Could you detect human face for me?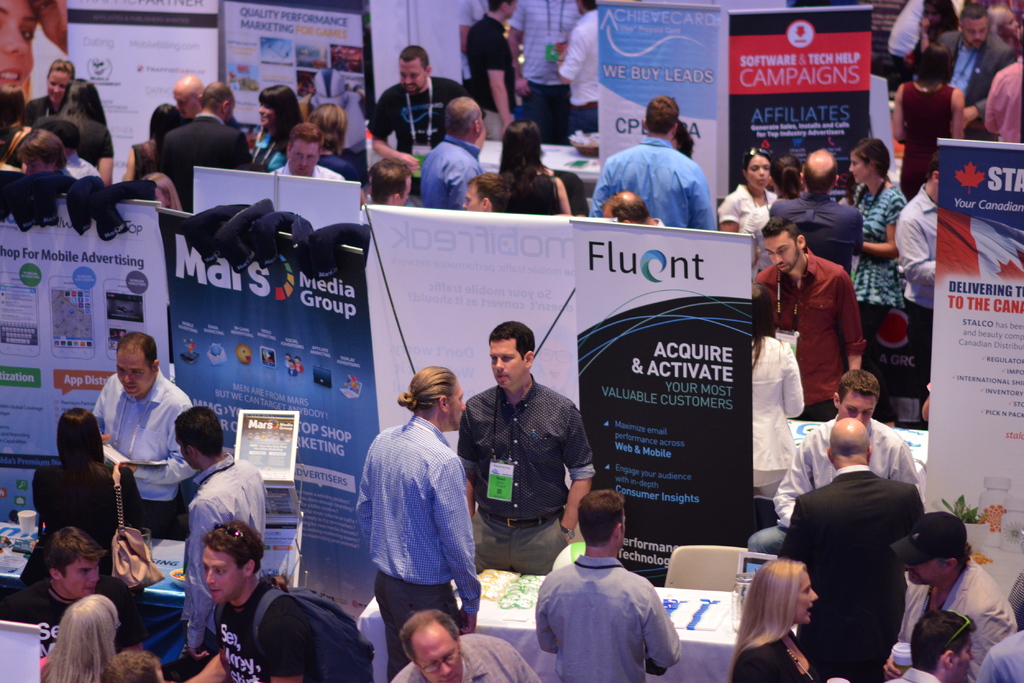
Detection result: bbox(488, 342, 529, 389).
